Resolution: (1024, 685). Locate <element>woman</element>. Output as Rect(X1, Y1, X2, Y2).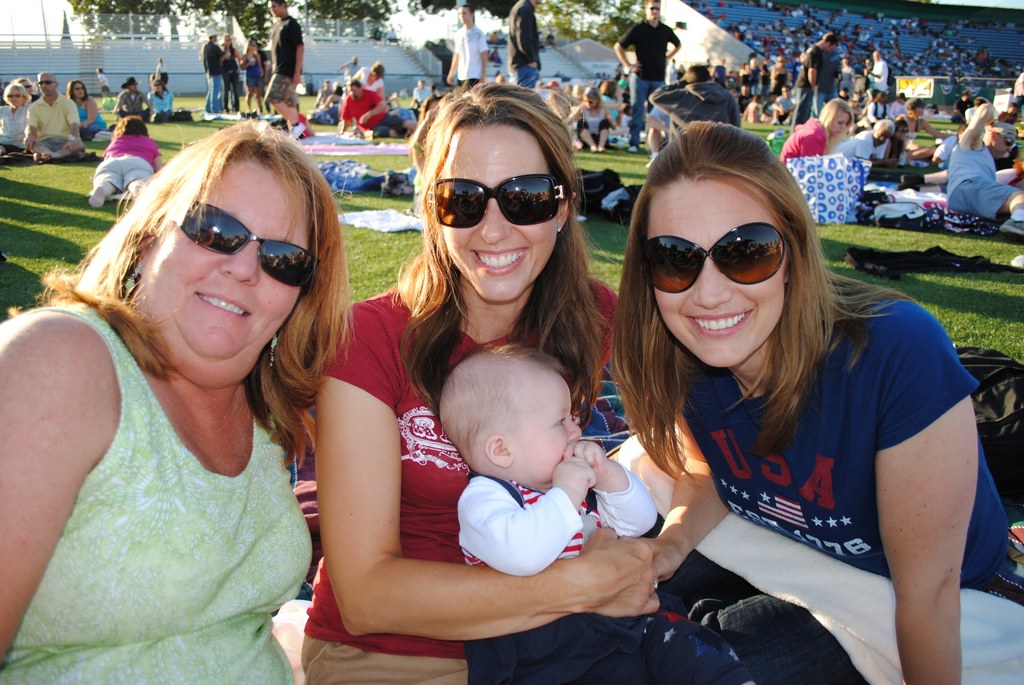
Rect(35, 94, 447, 679).
